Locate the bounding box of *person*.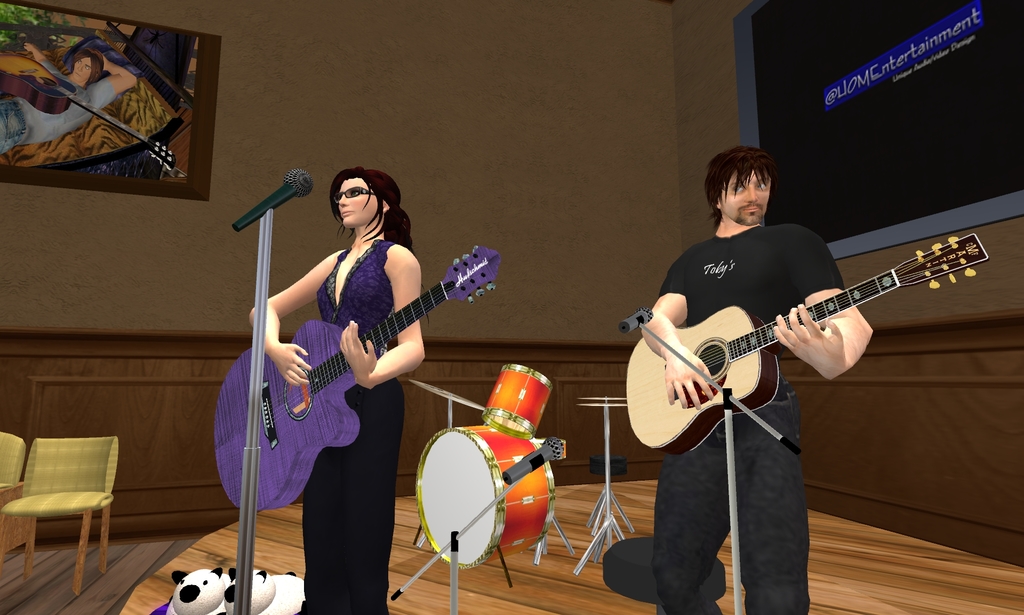
Bounding box: <region>642, 145, 878, 614</region>.
